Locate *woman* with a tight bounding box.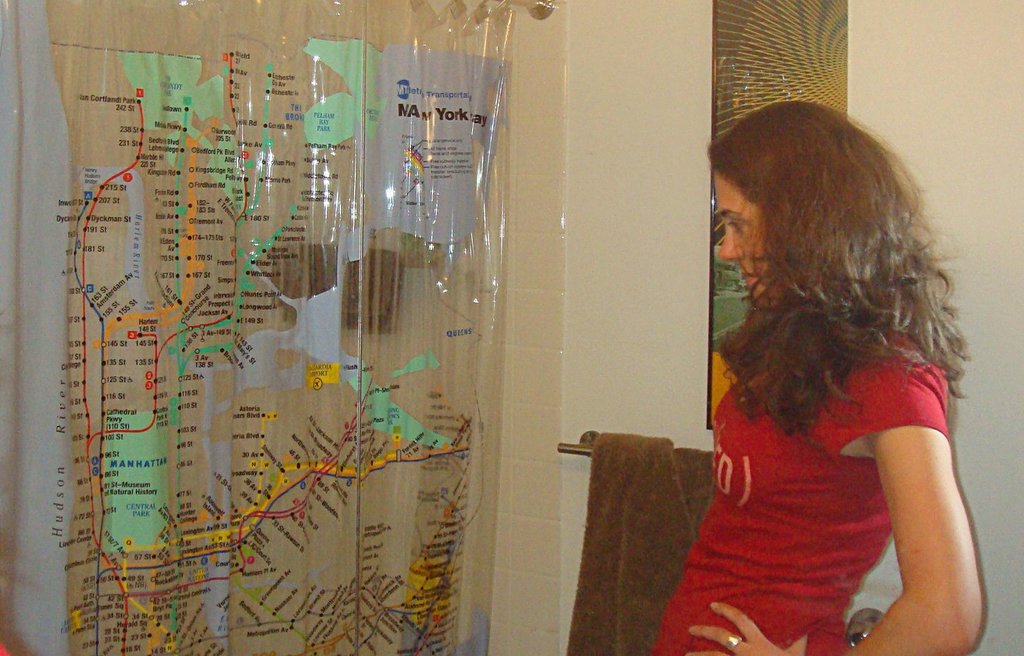
(left=665, top=121, right=1001, bottom=647).
